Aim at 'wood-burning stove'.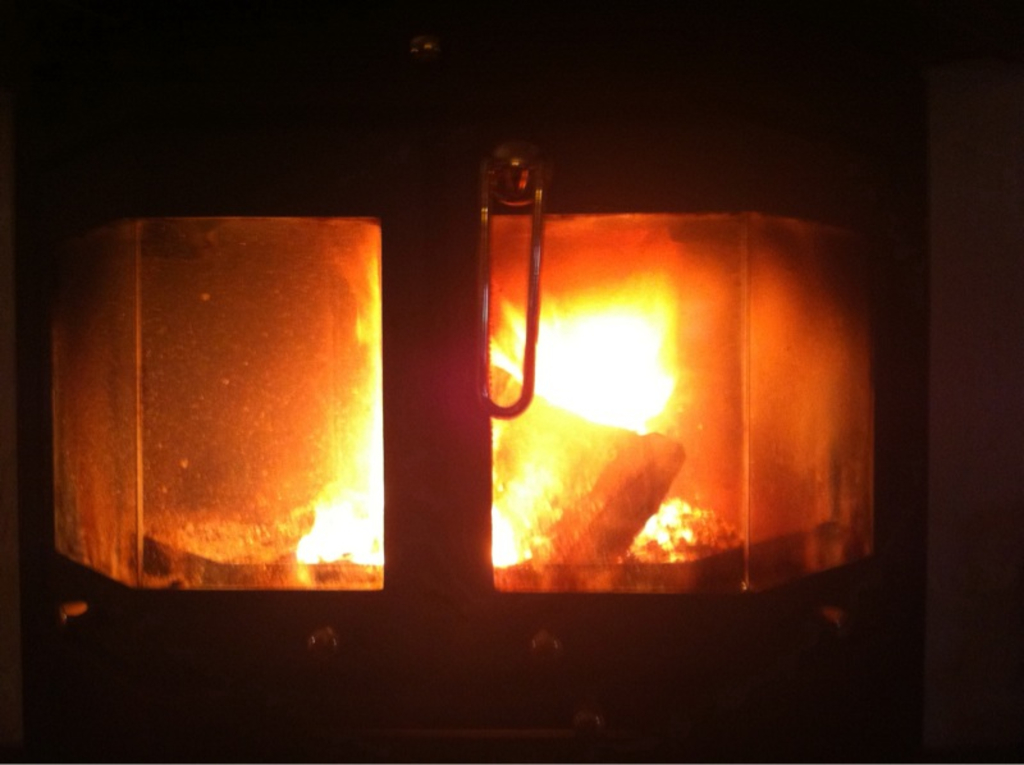
Aimed at 0:0:932:764.
